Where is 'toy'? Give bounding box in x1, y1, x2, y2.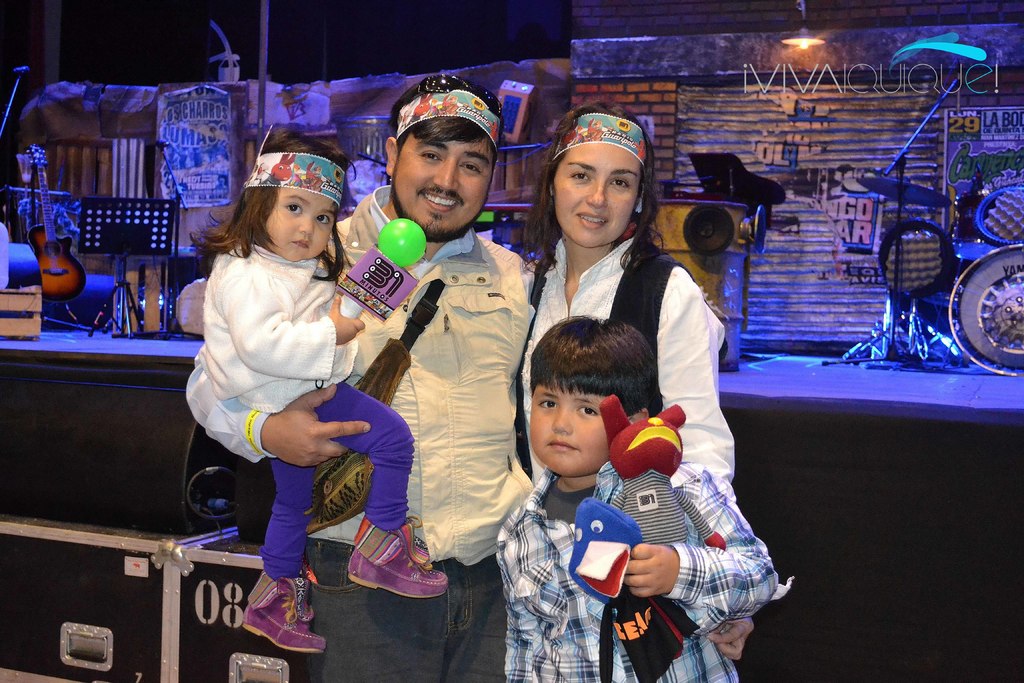
569, 493, 699, 682.
